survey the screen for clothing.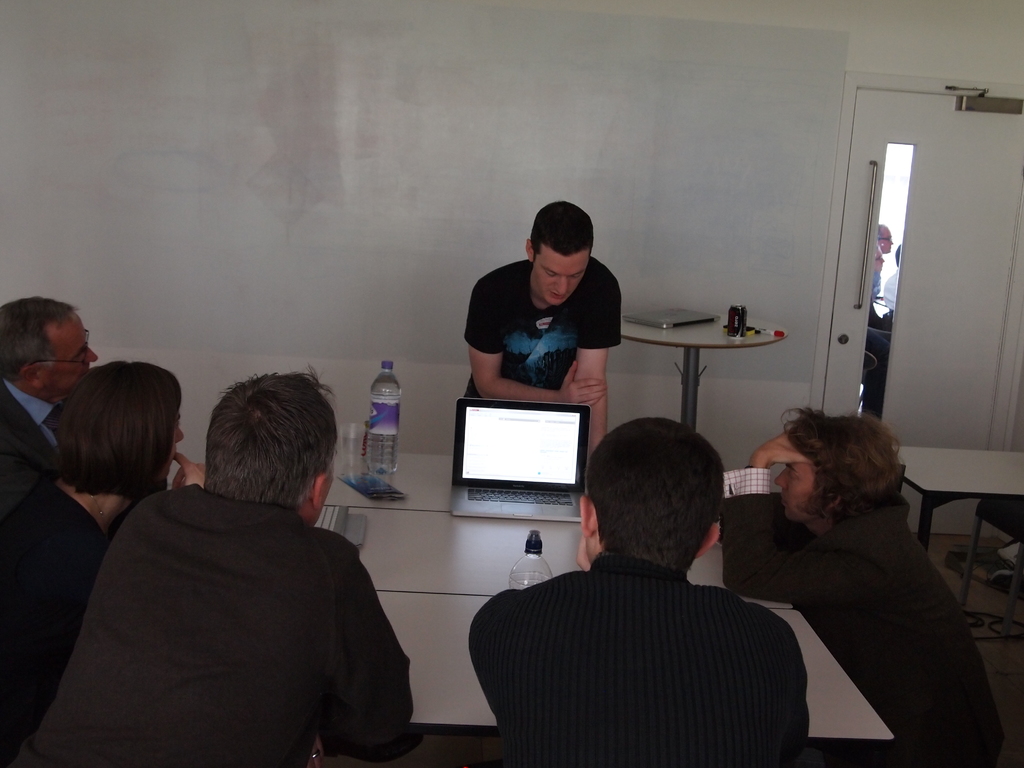
Survey found: rect(0, 379, 52, 462).
